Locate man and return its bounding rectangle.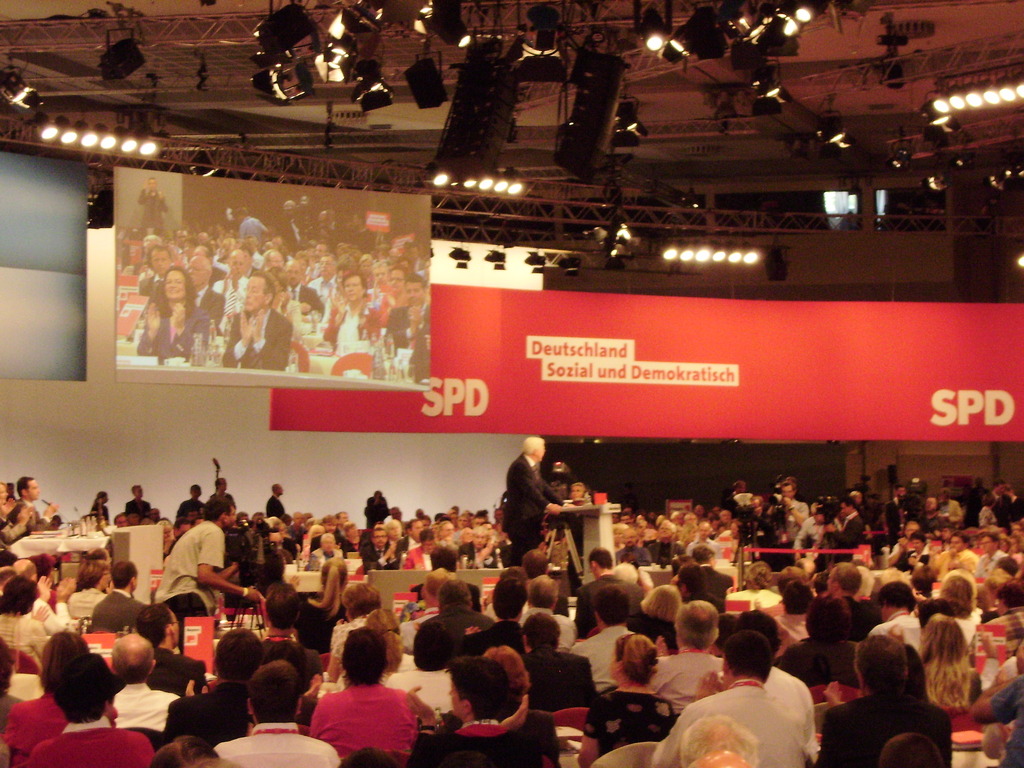
detection(380, 266, 408, 331).
